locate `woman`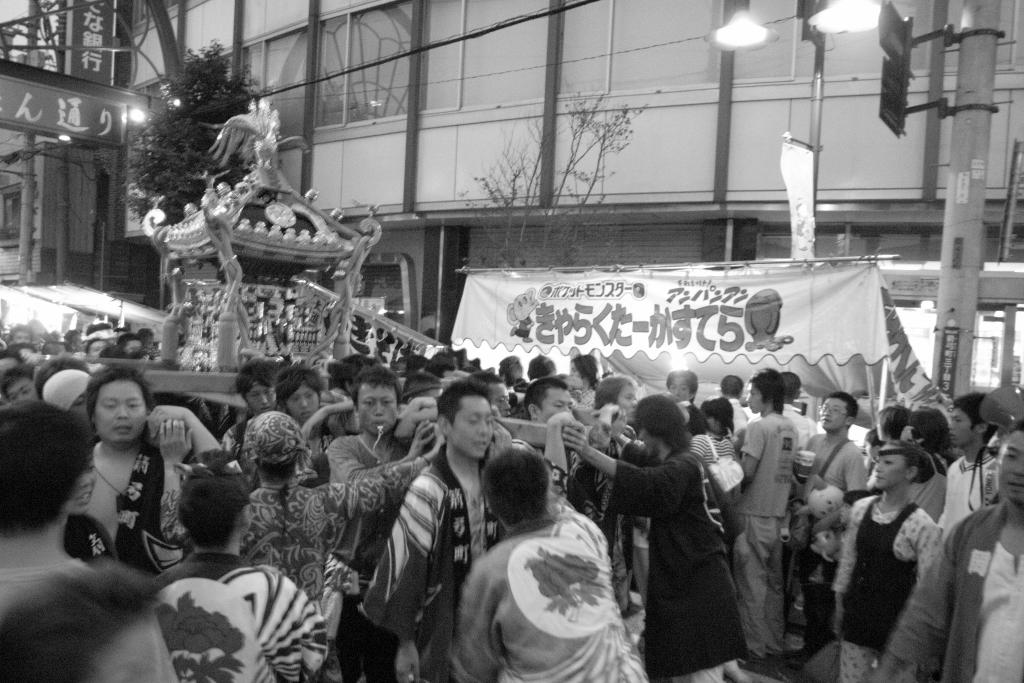
bbox=[272, 362, 323, 425]
